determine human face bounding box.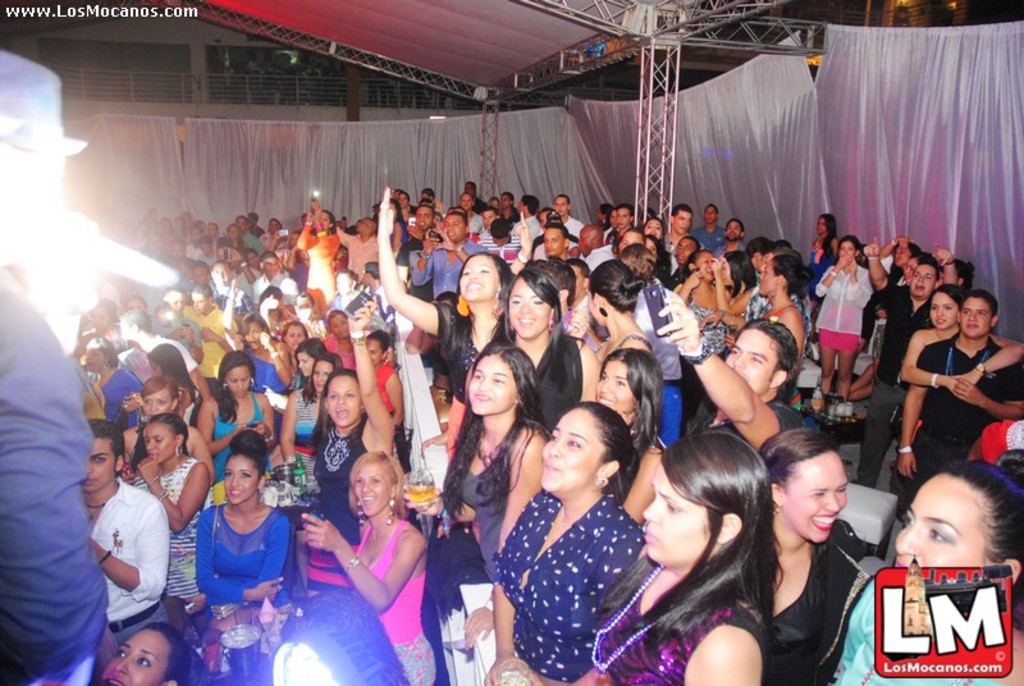
Determined: box(911, 265, 936, 297).
